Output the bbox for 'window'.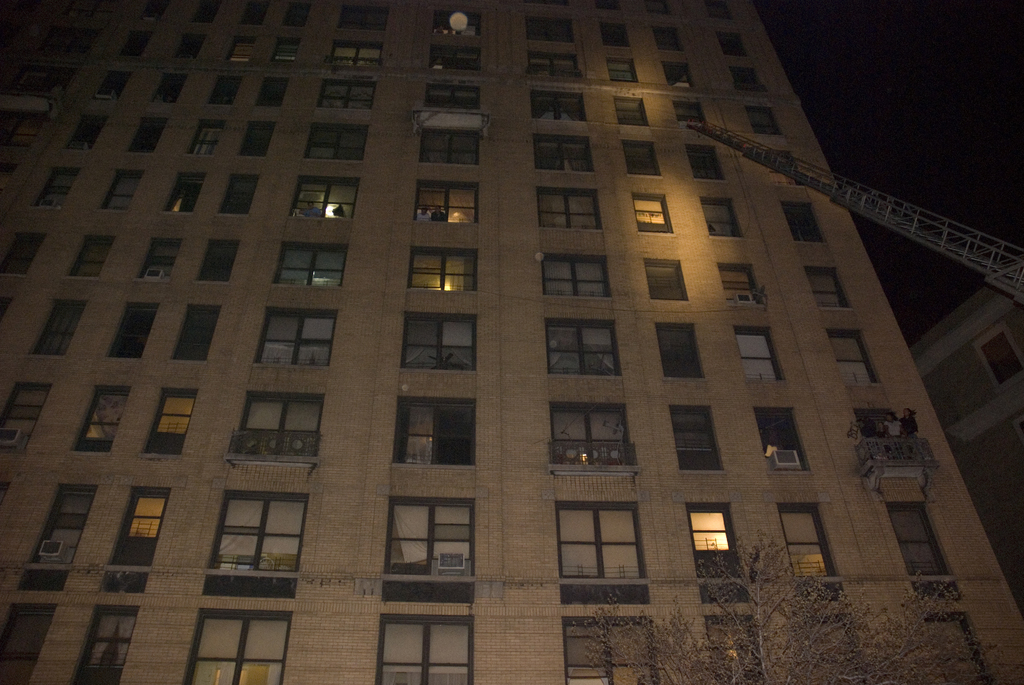
{"x1": 600, "y1": 22, "x2": 632, "y2": 51}.
